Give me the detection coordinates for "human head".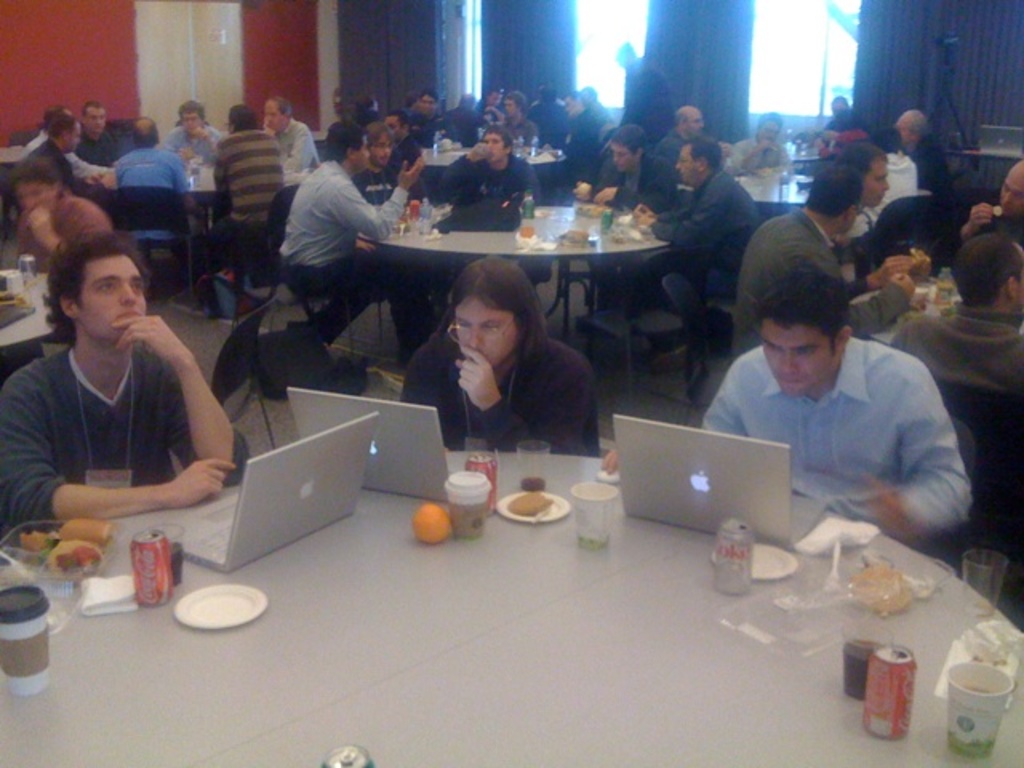
l=810, t=163, r=866, b=235.
